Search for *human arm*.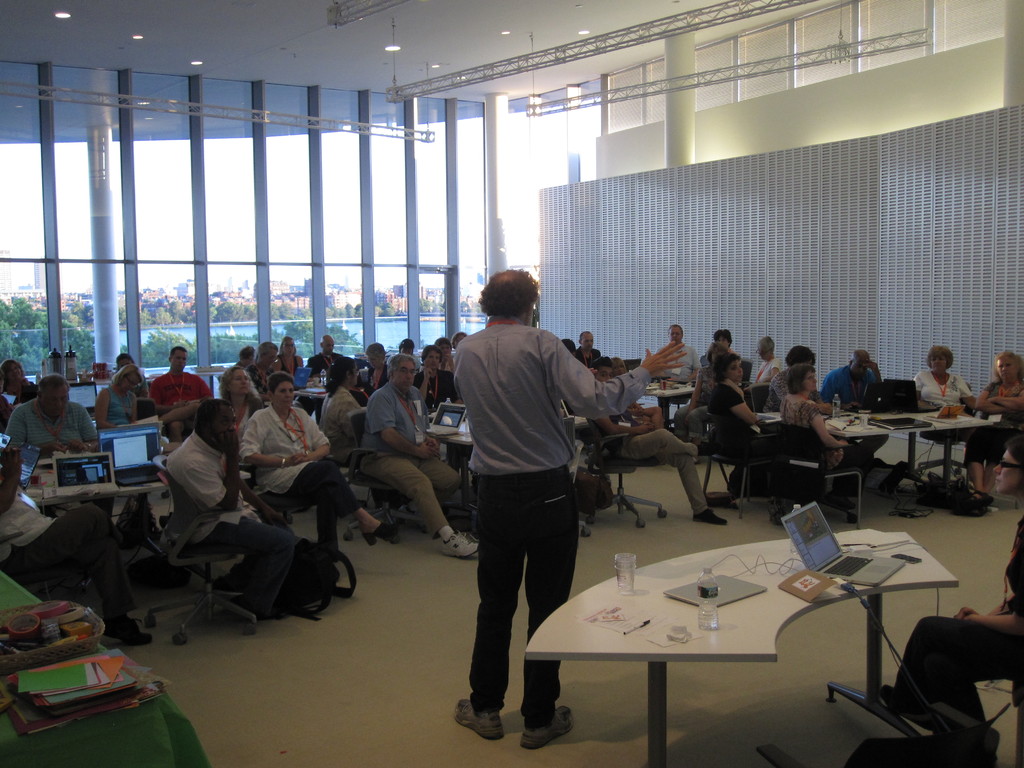
Found at 340,392,374,441.
